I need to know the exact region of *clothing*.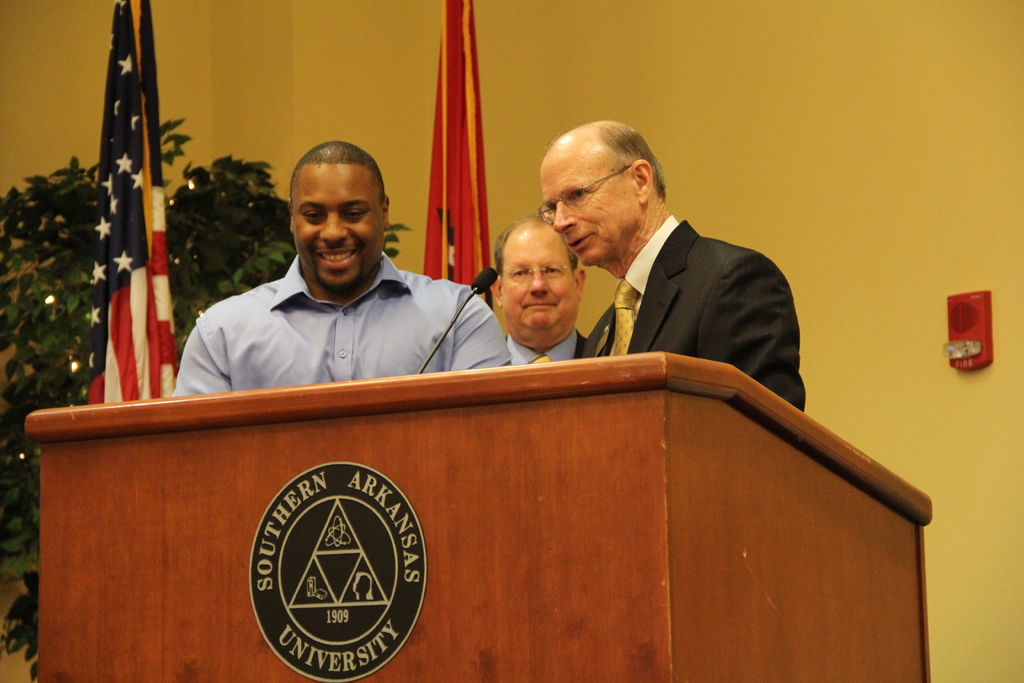
Region: pyautogui.locateOnScreen(162, 228, 511, 390).
